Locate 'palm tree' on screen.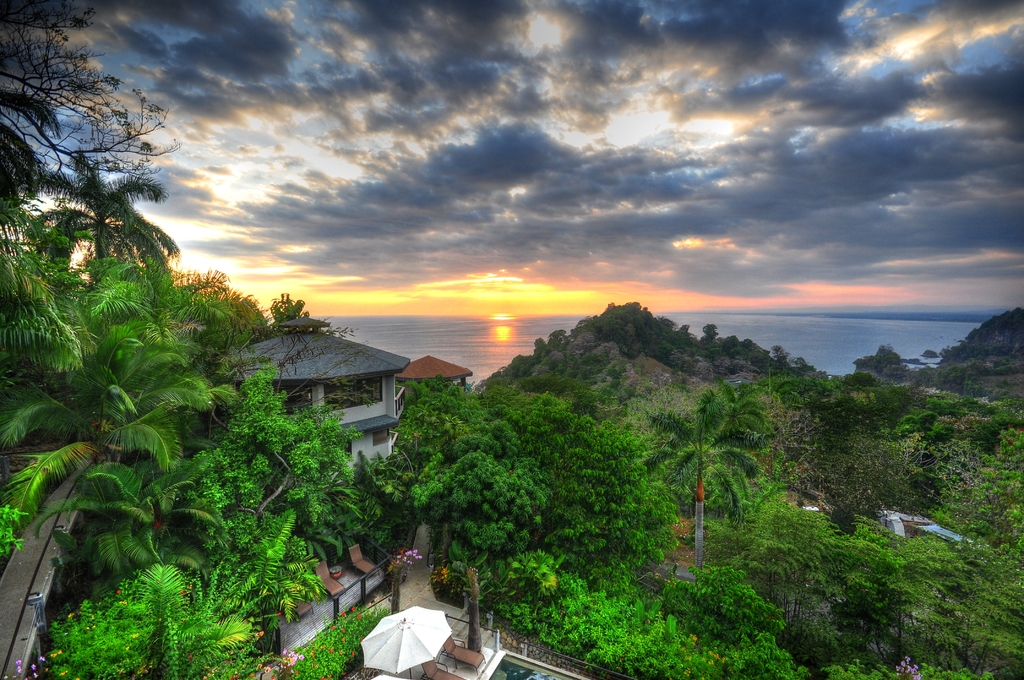
On screen at (0, 264, 214, 576).
